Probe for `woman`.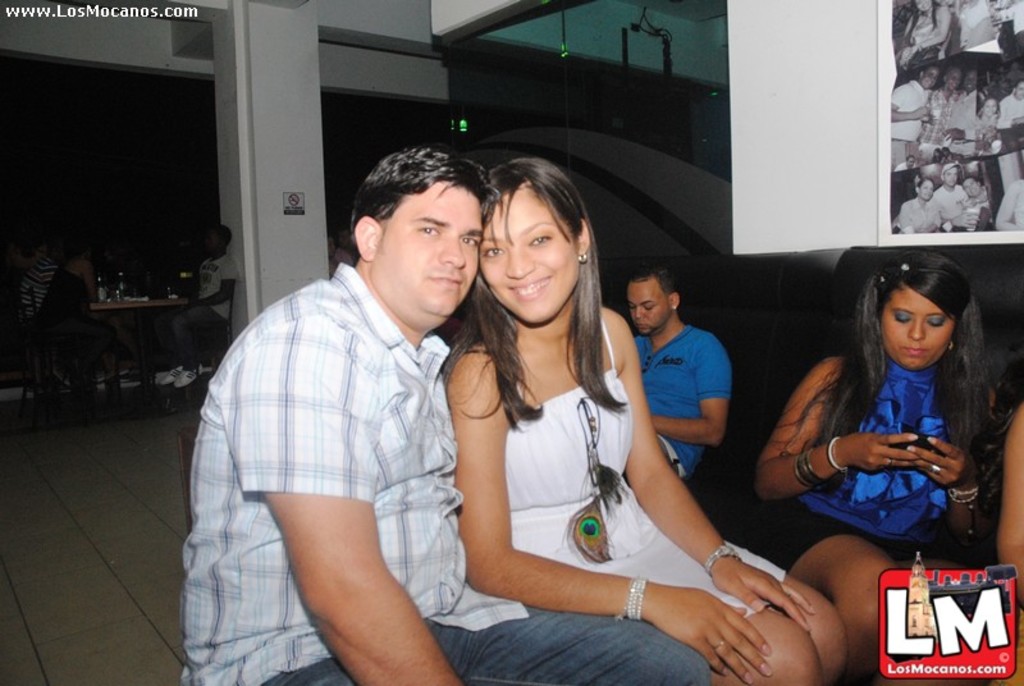
Probe result: (763, 234, 1006, 685).
